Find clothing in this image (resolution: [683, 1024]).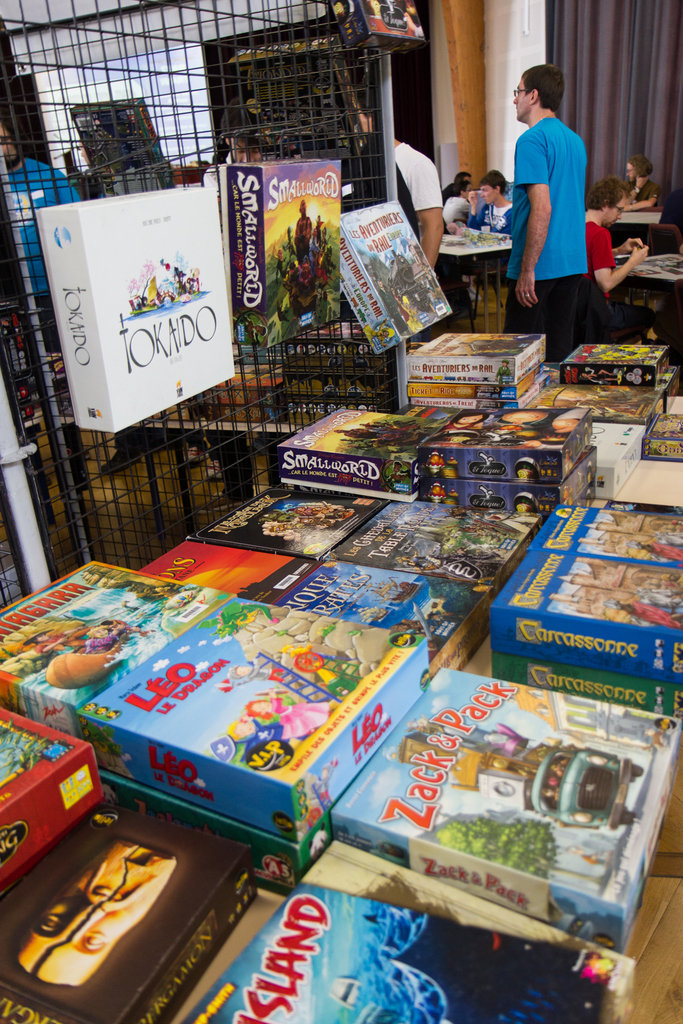
box=[441, 182, 452, 204].
